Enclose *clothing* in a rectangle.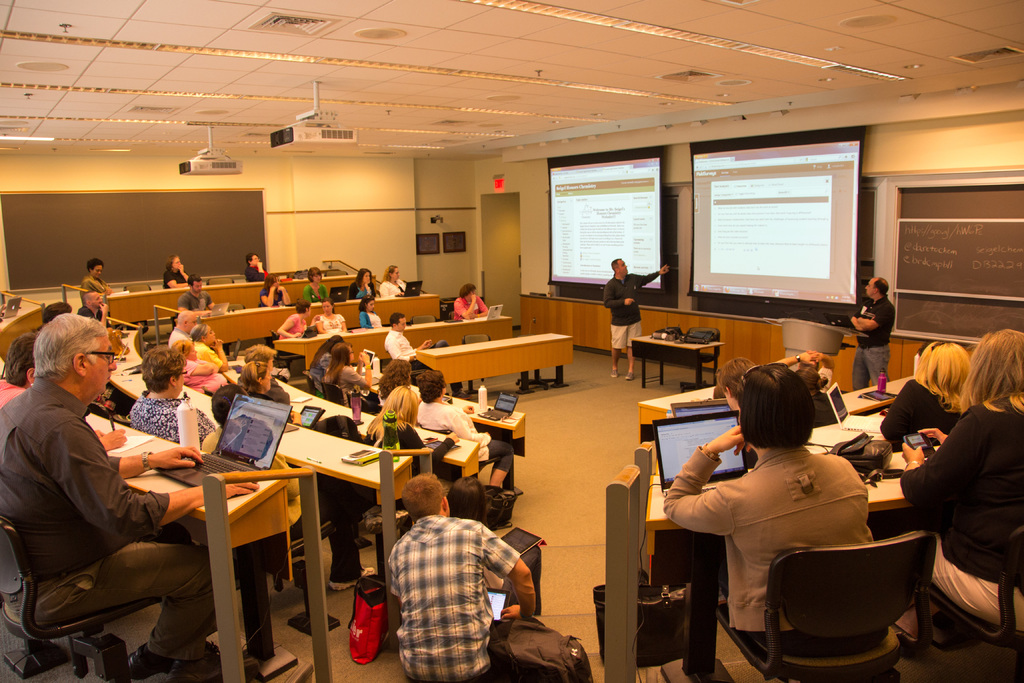
x1=342 y1=365 x2=371 y2=394.
